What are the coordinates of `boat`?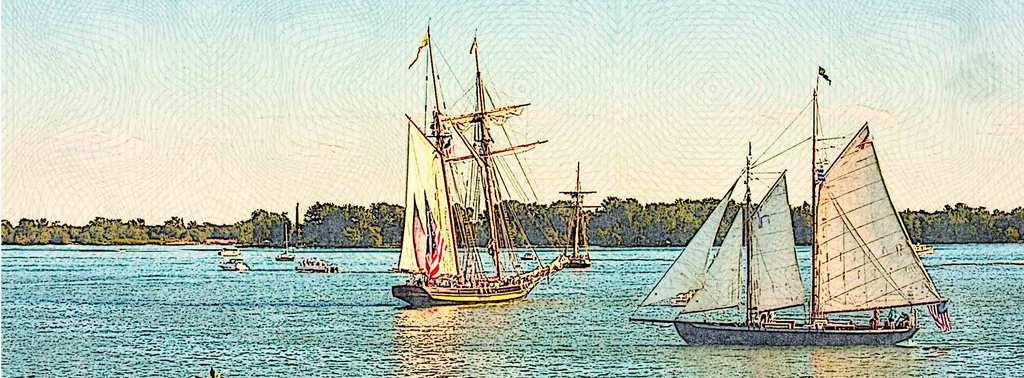
(x1=519, y1=249, x2=542, y2=261).
